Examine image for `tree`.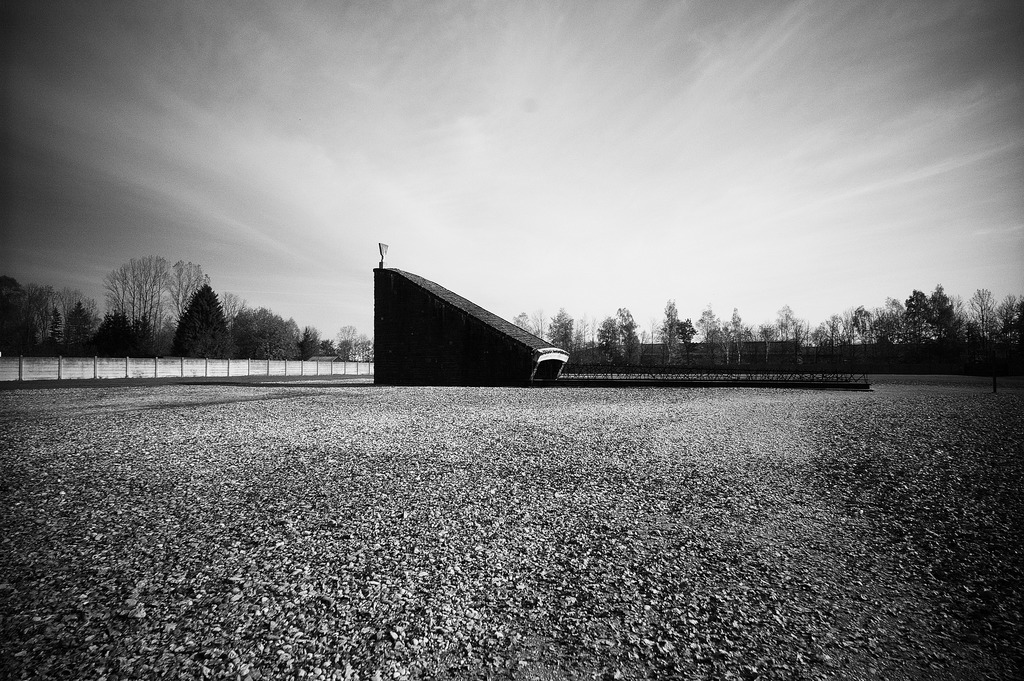
Examination result: (177, 284, 233, 363).
